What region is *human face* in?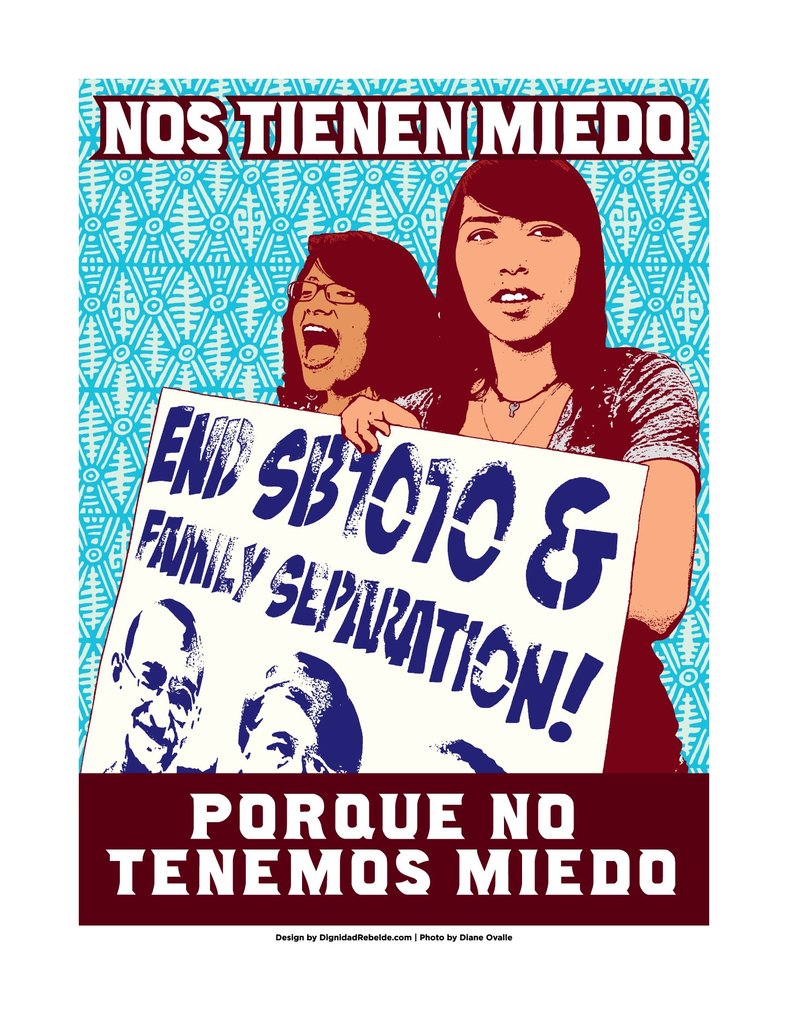
bbox=(281, 259, 379, 399).
